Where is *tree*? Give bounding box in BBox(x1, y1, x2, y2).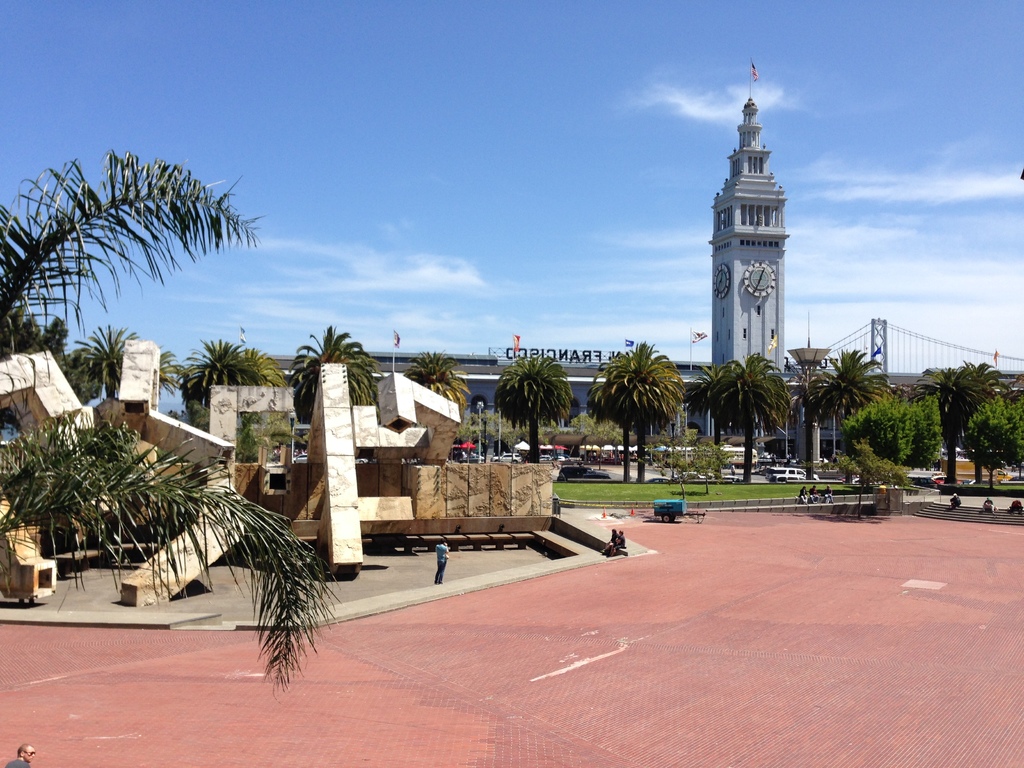
BBox(614, 407, 644, 483).
